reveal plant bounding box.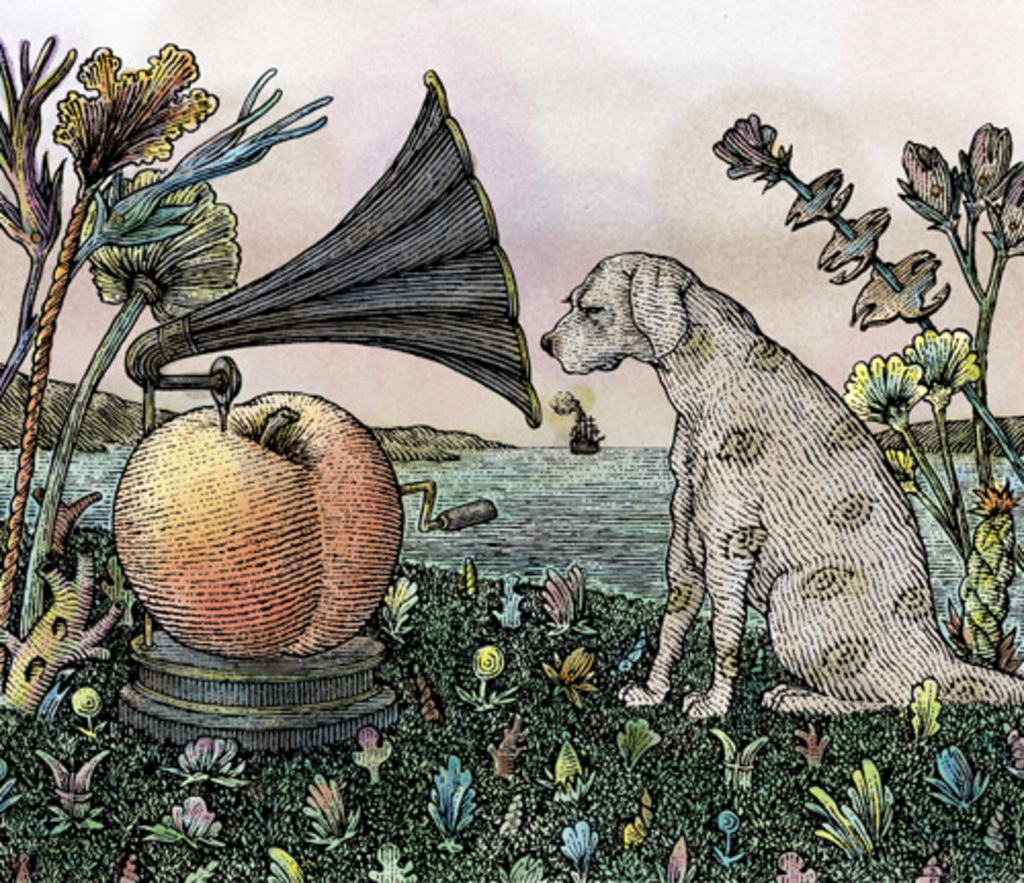
Revealed: 301/770/358/850.
